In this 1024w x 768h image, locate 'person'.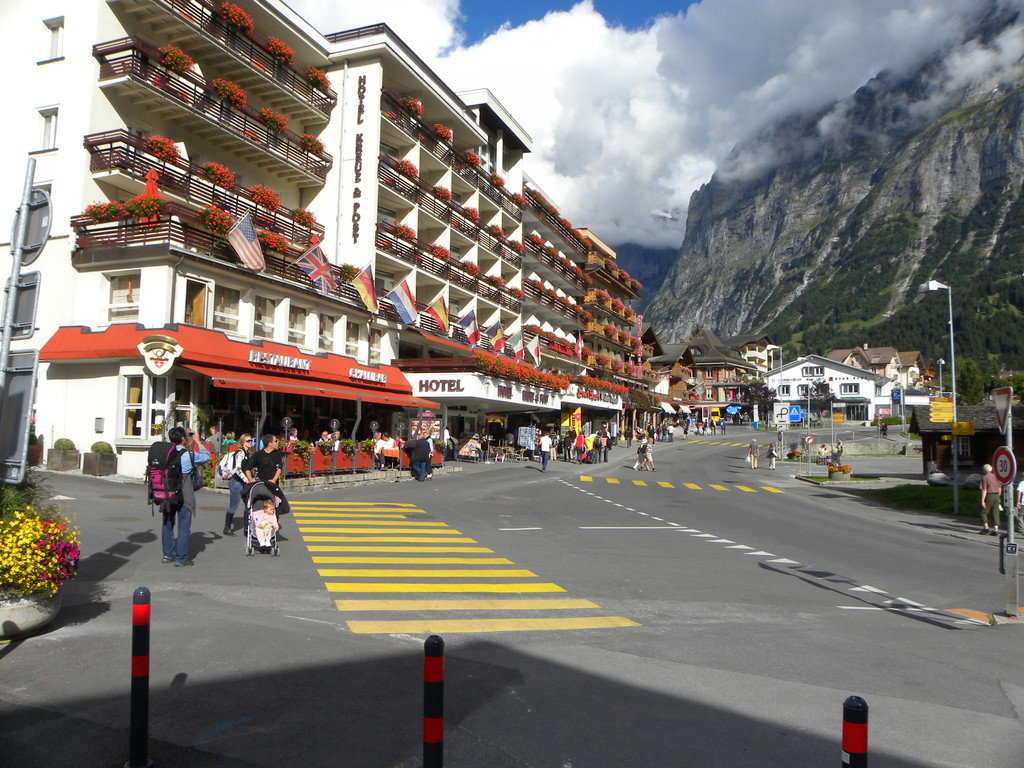
Bounding box: Rect(653, 423, 660, 438).
